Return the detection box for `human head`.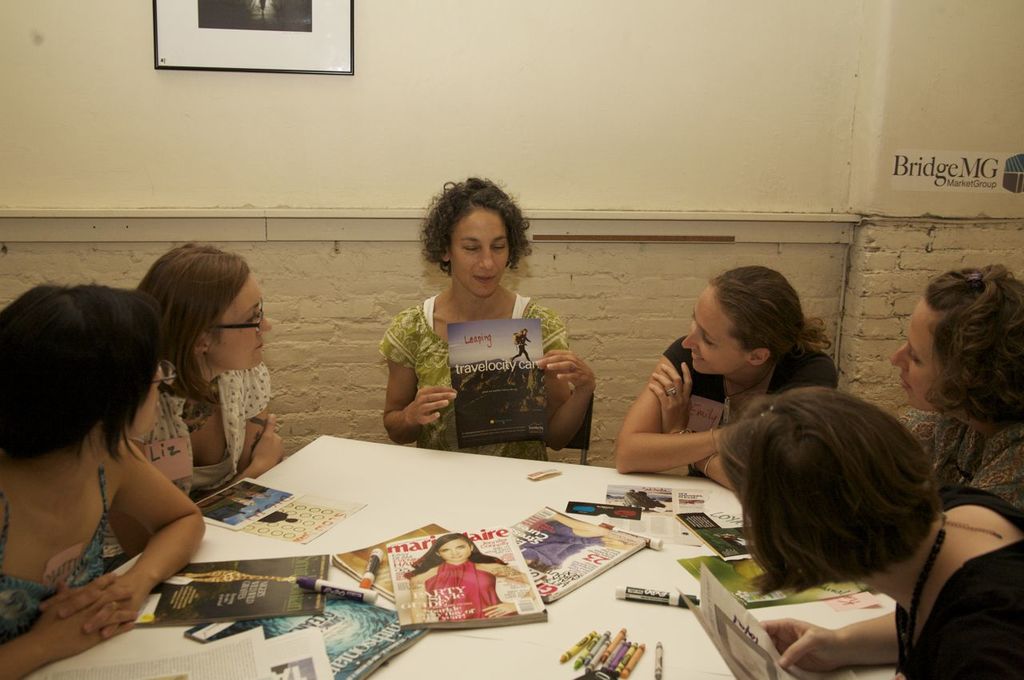
(x1=414, y1=177, x2=529, y2=298).
